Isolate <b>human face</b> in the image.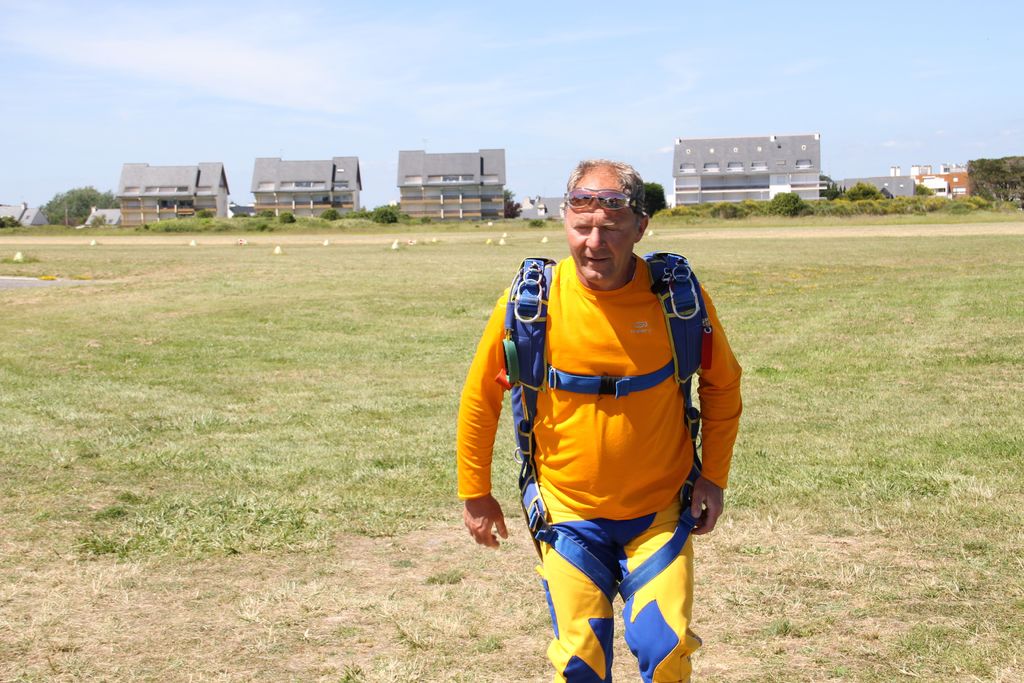
Isolated region: locate(562, 199, 639, 285).
